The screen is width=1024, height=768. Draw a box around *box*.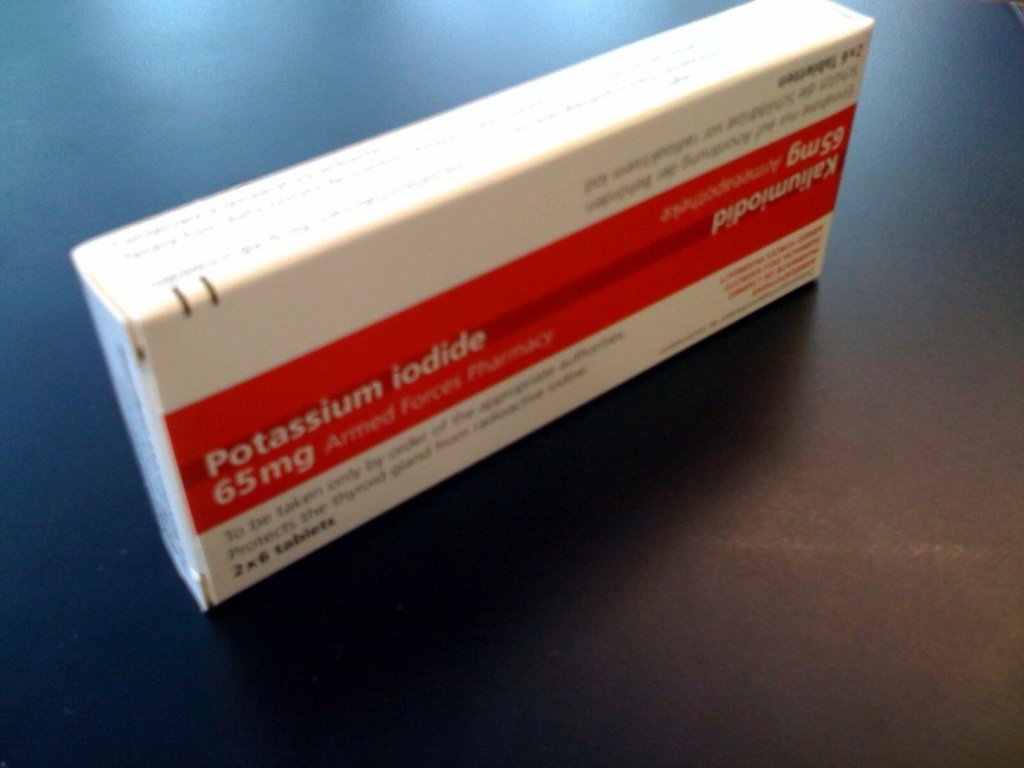
box(70, 0, 873, 608).
